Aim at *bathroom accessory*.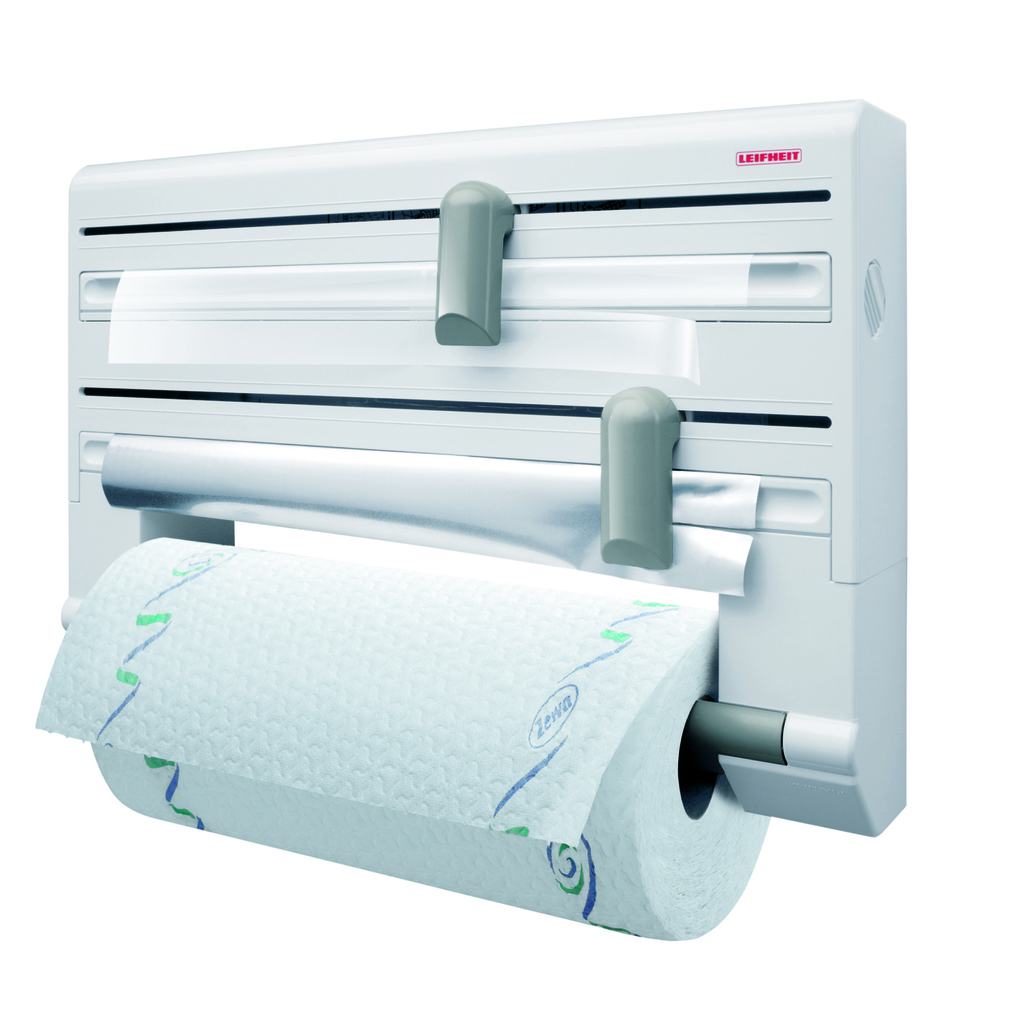
Aimed at box(60, 106, 912, 896).
